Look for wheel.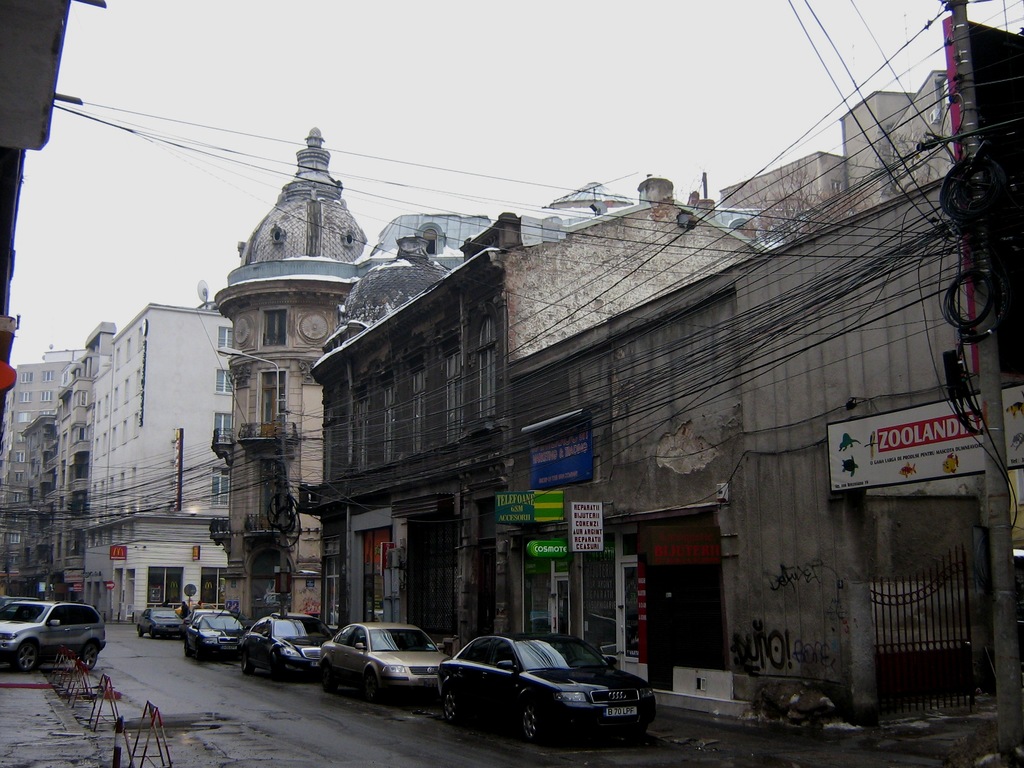
Found: 518,706,539,745.
